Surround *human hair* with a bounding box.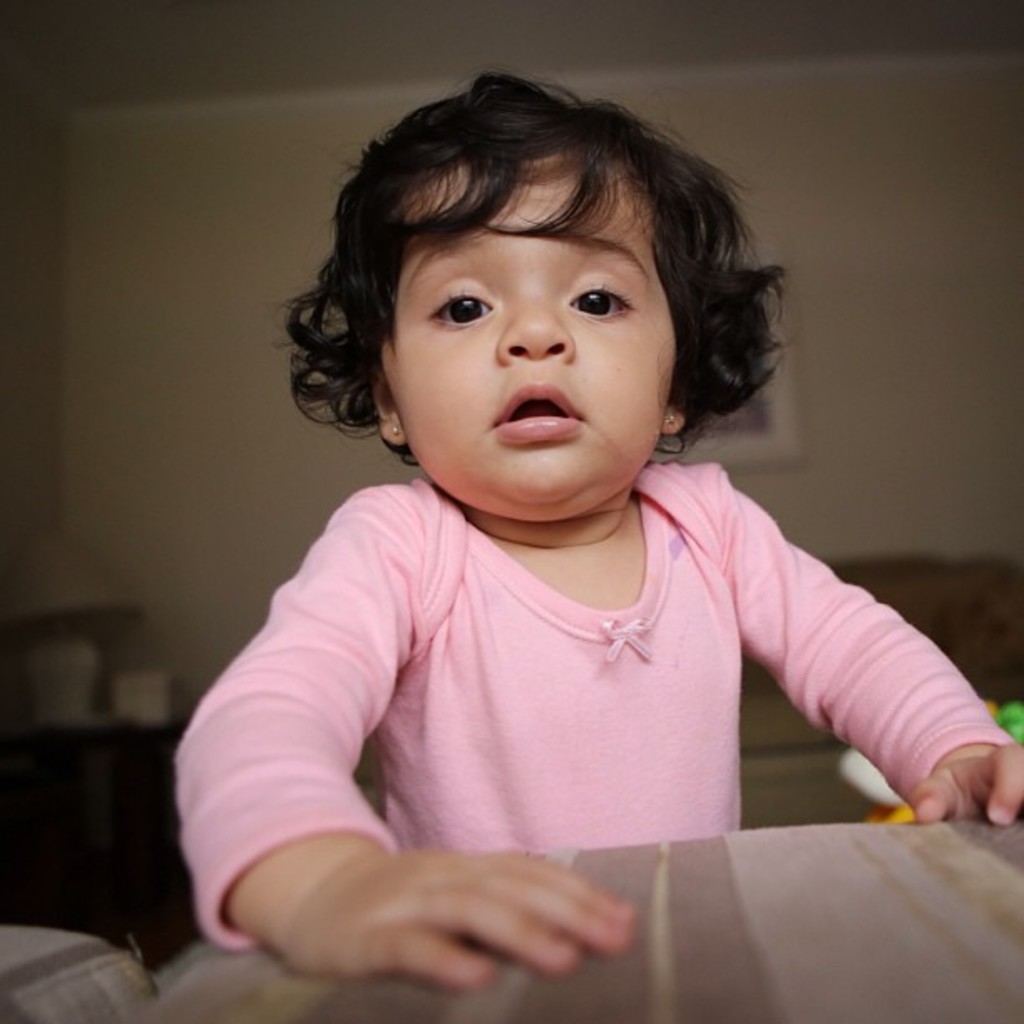
[x1=315, y1=65, x2=753, y2=502].
